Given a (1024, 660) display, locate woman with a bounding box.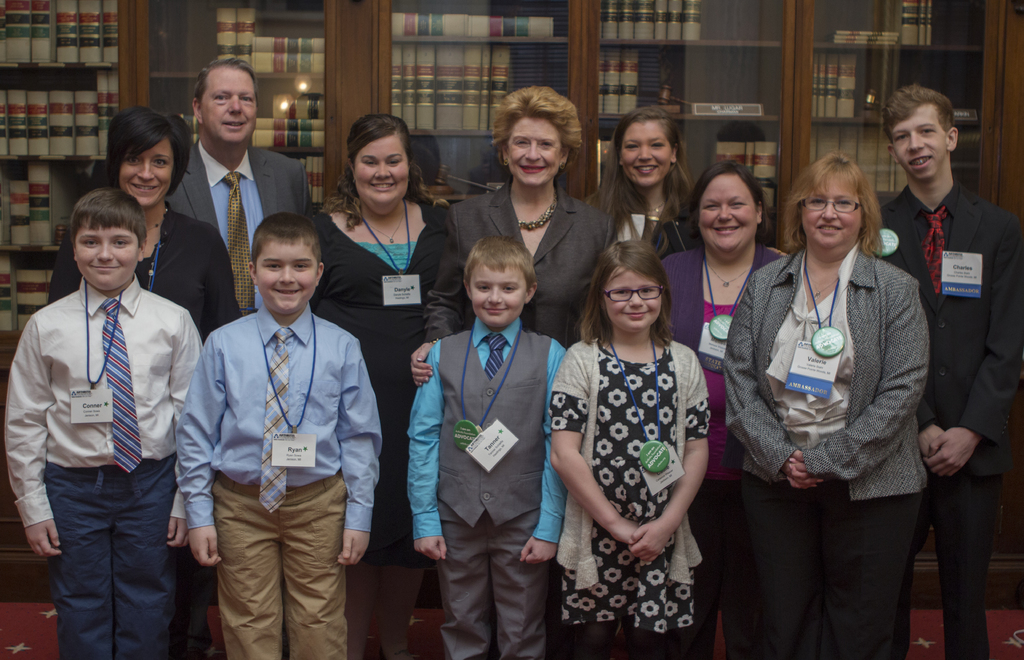
Located: (50,105,246,659).
